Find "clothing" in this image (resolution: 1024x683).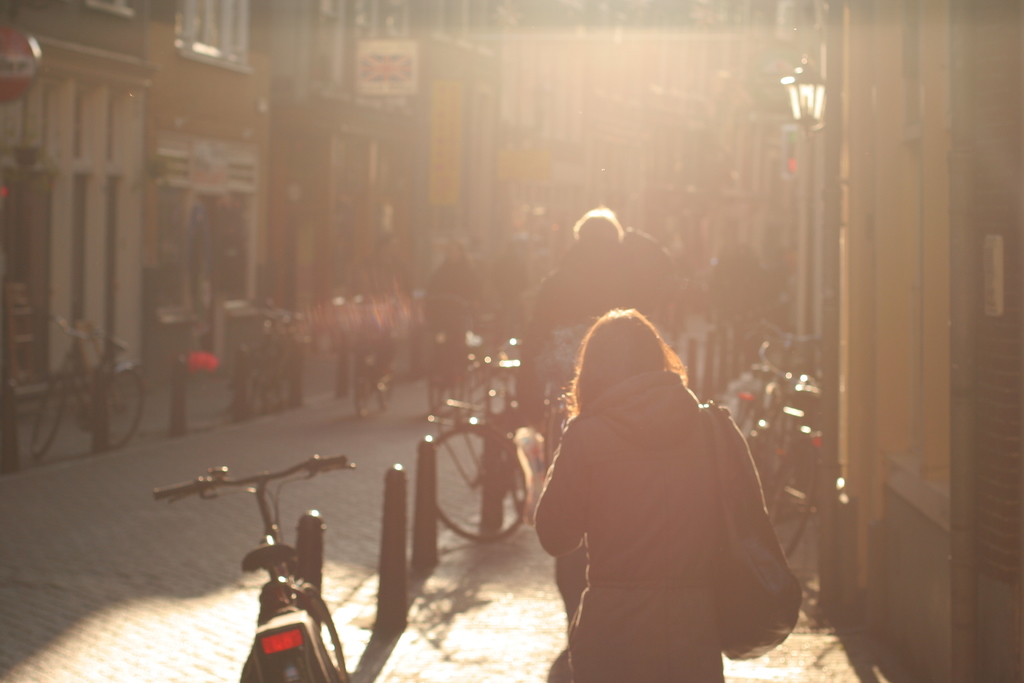
BBox(520, 233, 674, 353).
